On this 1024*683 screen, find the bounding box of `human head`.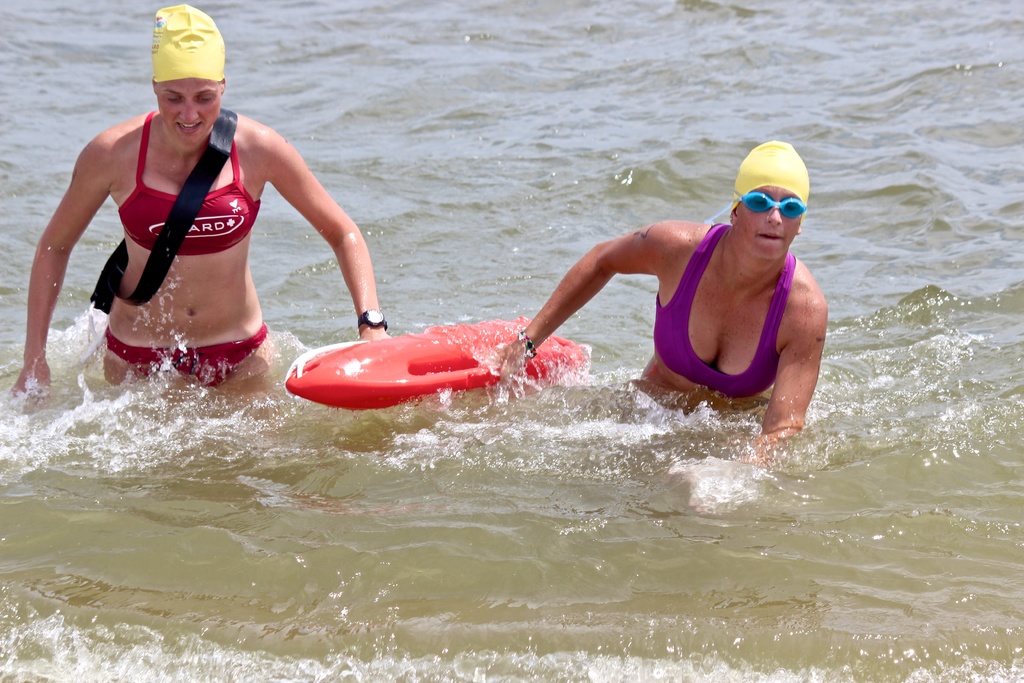
Bounding box: bbox(704, 135, 826, 283).
